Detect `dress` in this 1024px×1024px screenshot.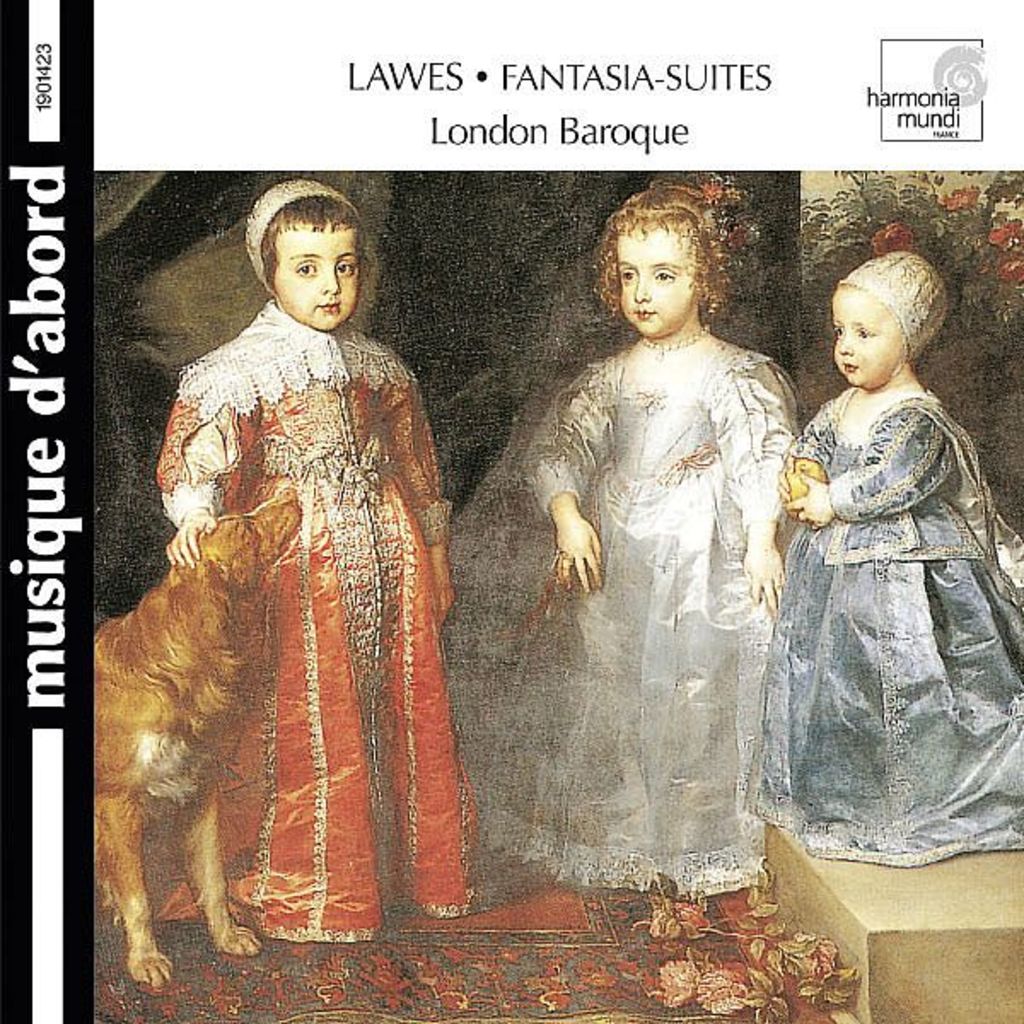
Detection: [108, 370, 486, 942].
